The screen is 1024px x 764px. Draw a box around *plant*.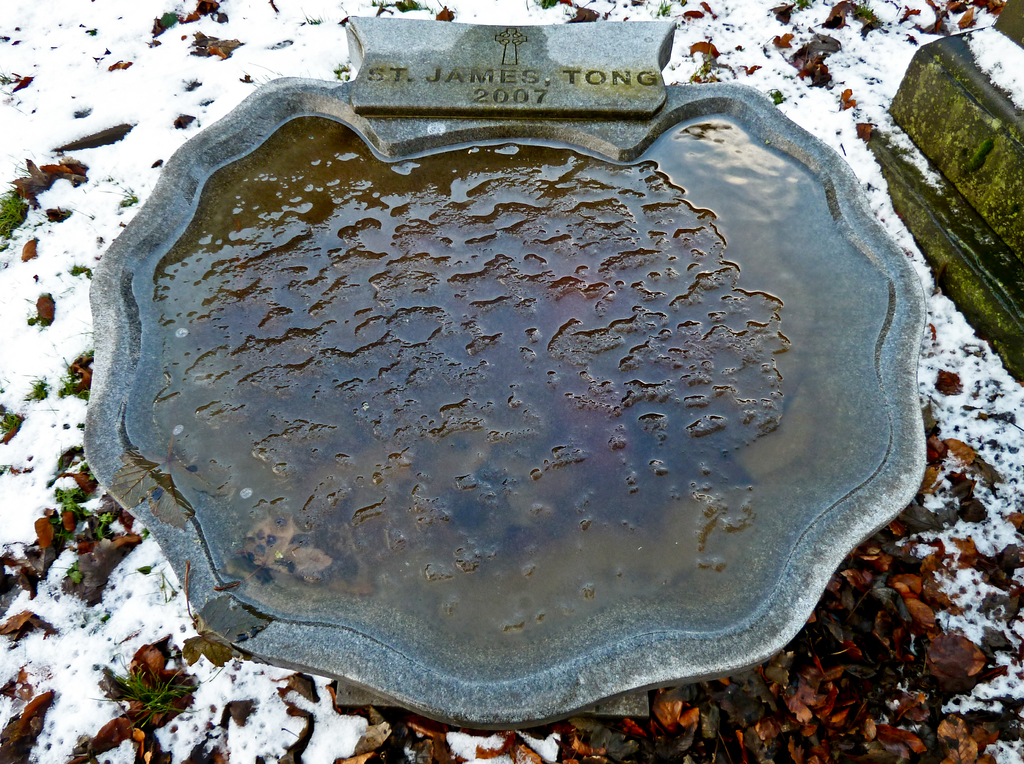
x1=100 y1=505 x2=115 y2=535.
